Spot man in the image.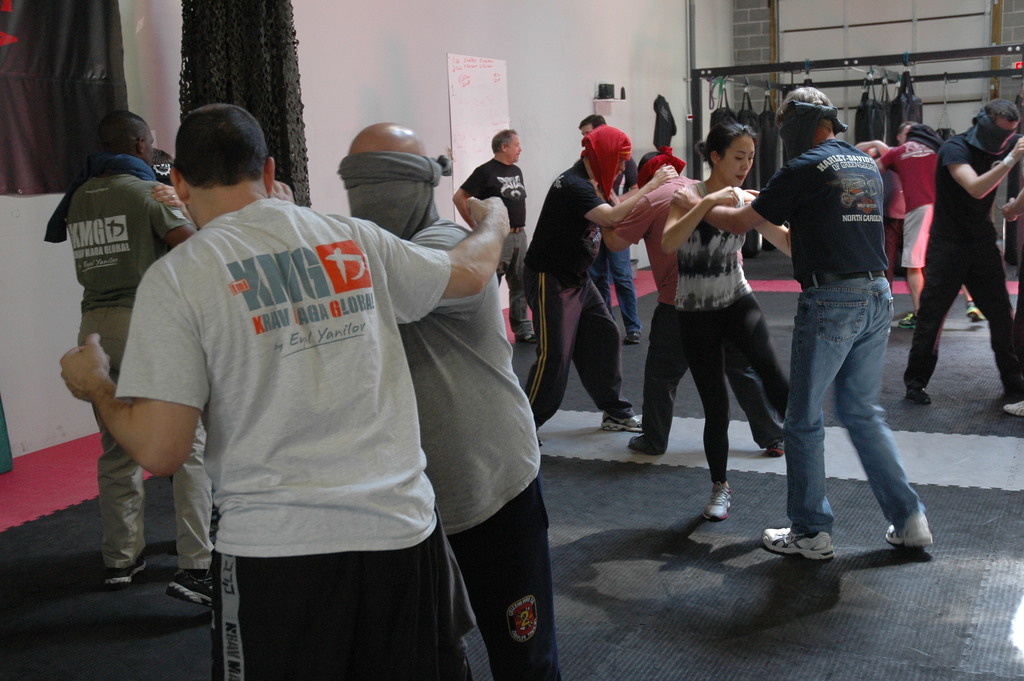
man found at detection(345, 123, 561, 680).
